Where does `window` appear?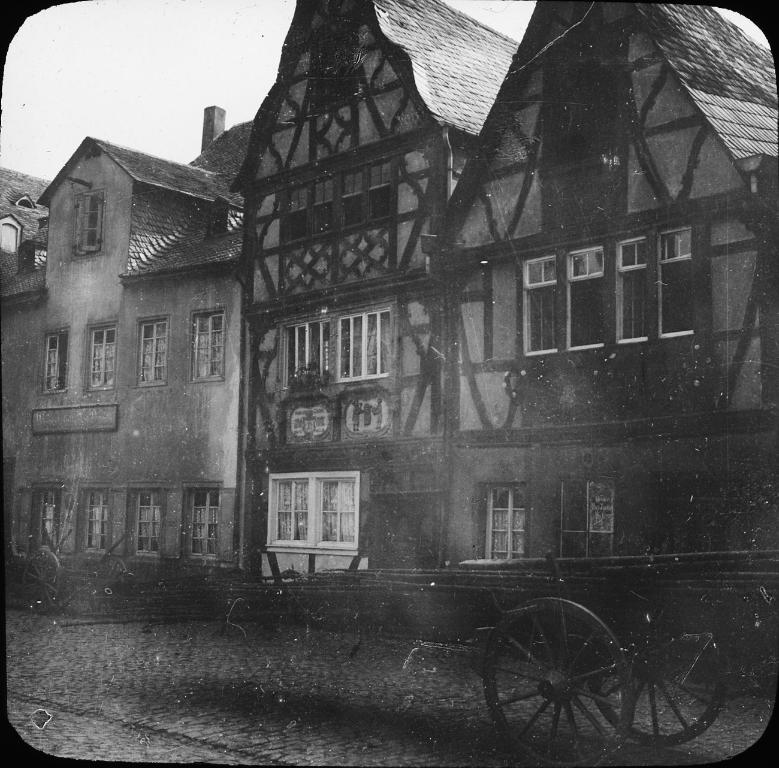
Appears at bbox=(554, 475, 619, 562).
